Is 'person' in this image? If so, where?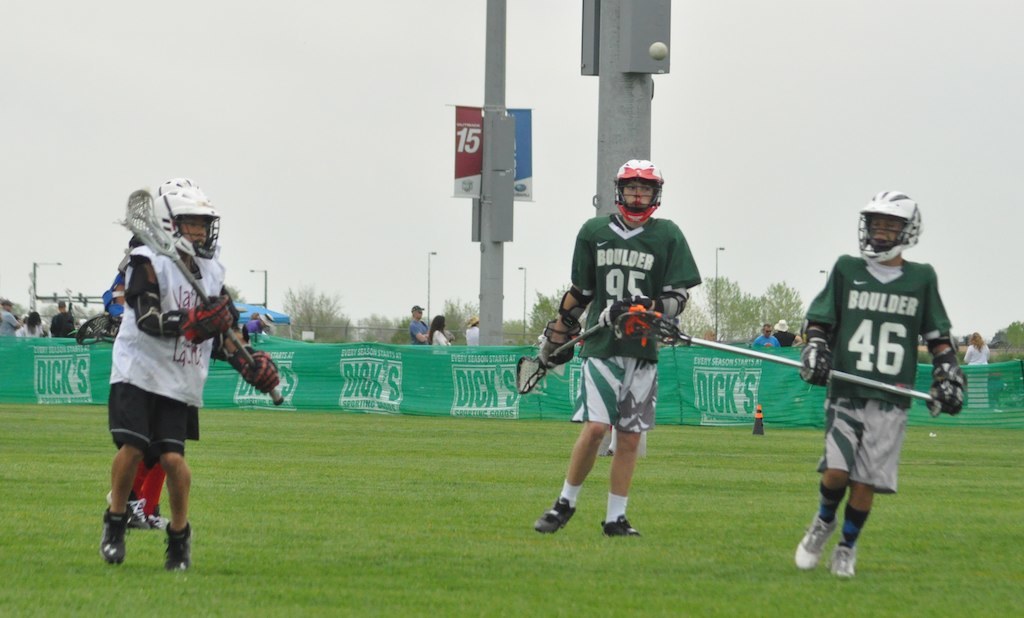
Yes, at crop(525, 158, 700, 540).
